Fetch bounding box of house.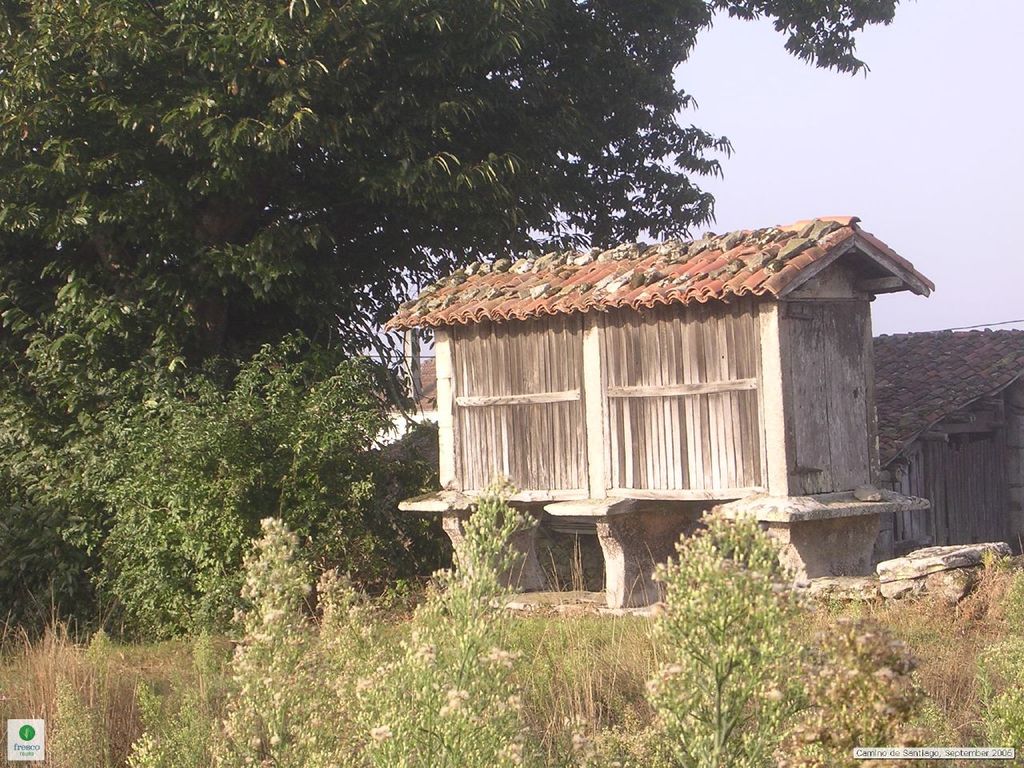
Bbox: (left=871, top=330, right=1023, bottom=562).
